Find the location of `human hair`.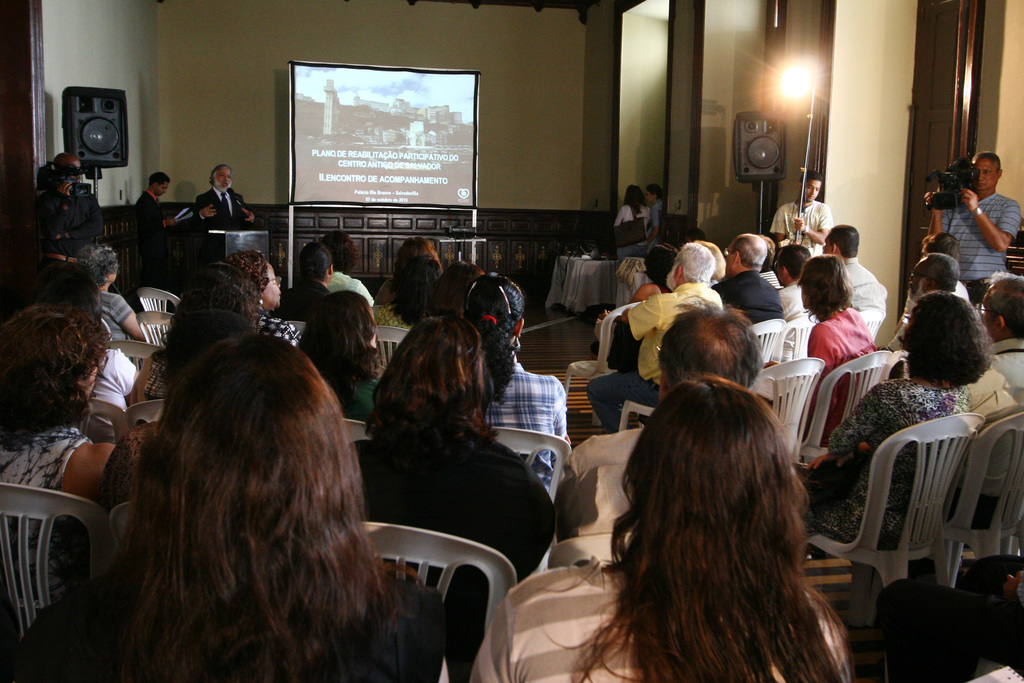
Location: <region>674, 242, 715, 281</region>.
